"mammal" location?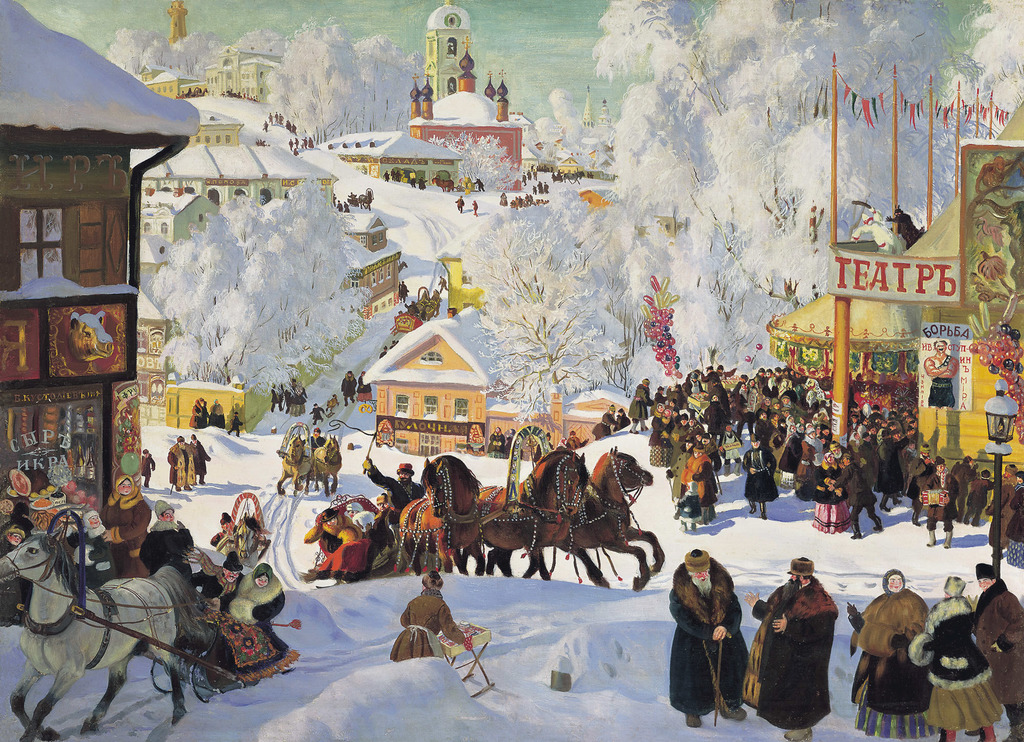
detection(172, 82, 204, 98)
